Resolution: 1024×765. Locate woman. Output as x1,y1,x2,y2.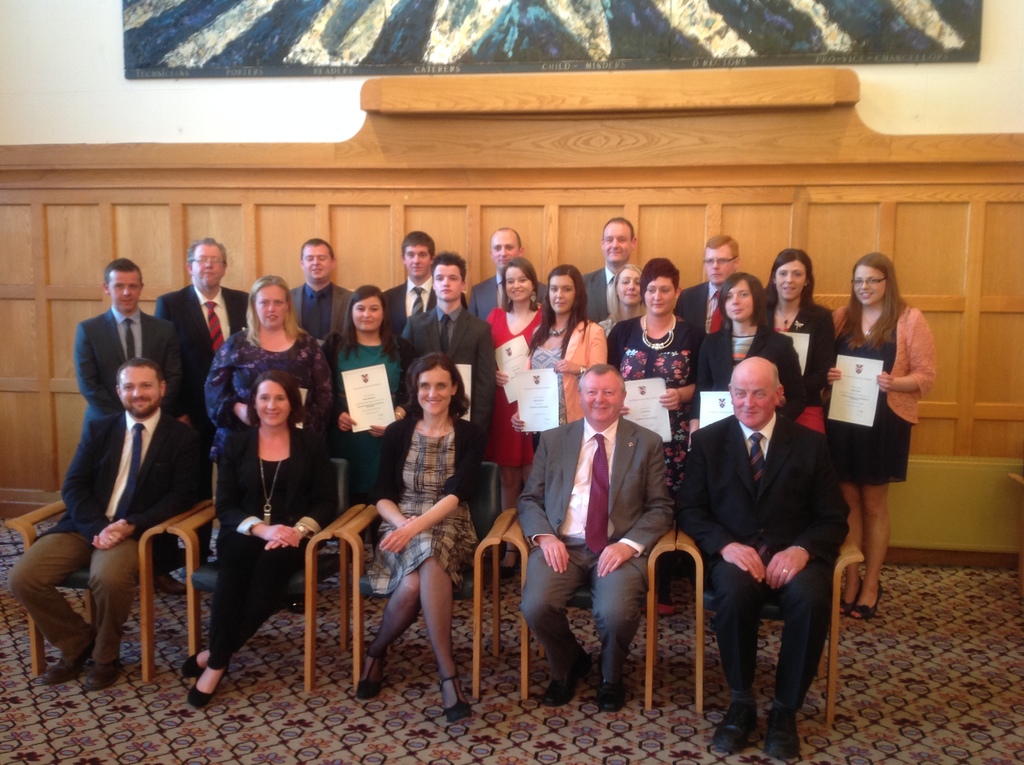
177,367,333,712.
